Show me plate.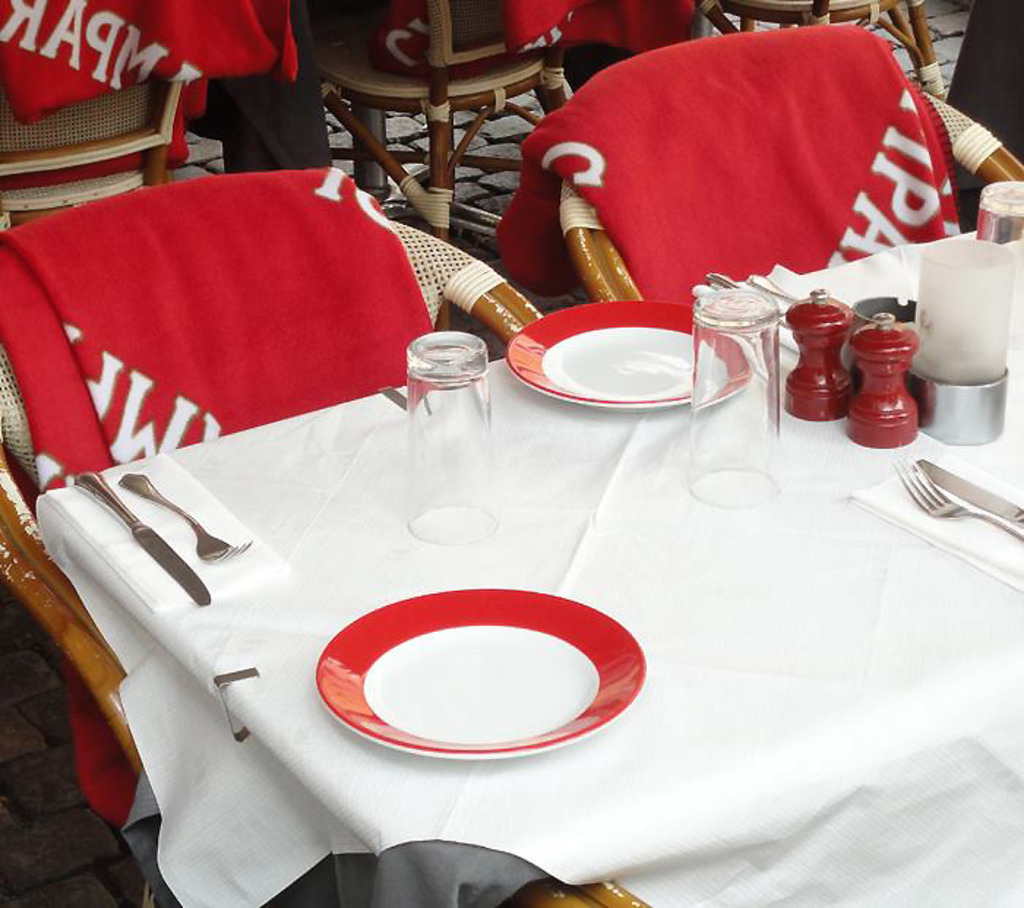
plate is here: box(316, 589, 644, 759).
